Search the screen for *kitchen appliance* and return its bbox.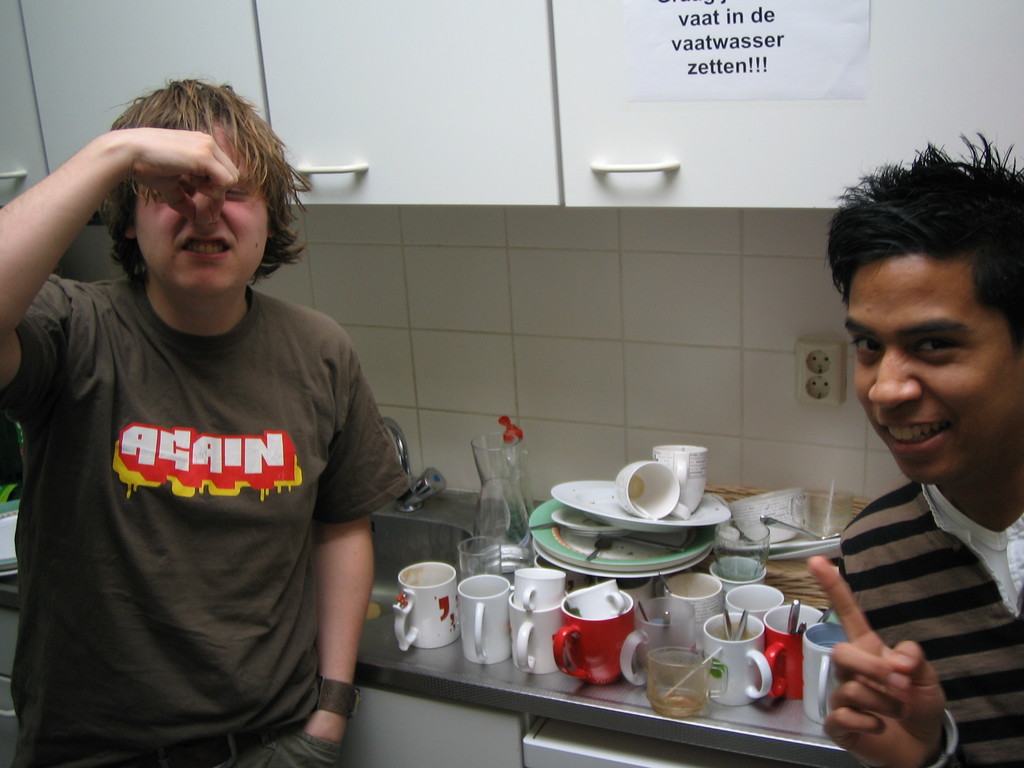
Found: bbox(658, 446, 702, 514).
